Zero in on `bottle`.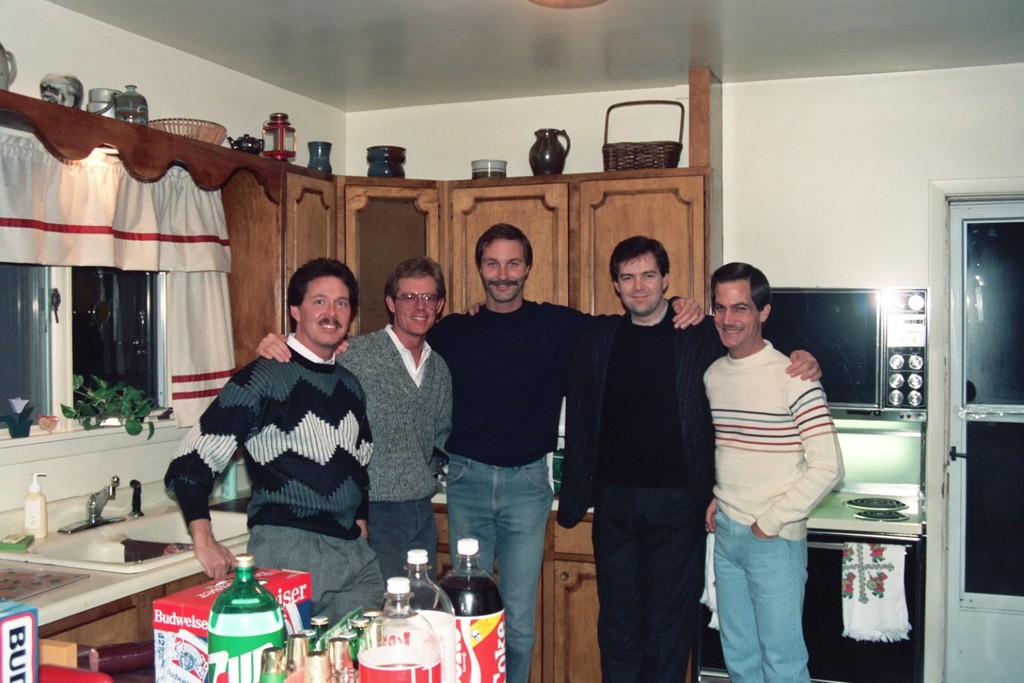
Zeroed in: x1=441 y1=532 x2=507 y2=682.
